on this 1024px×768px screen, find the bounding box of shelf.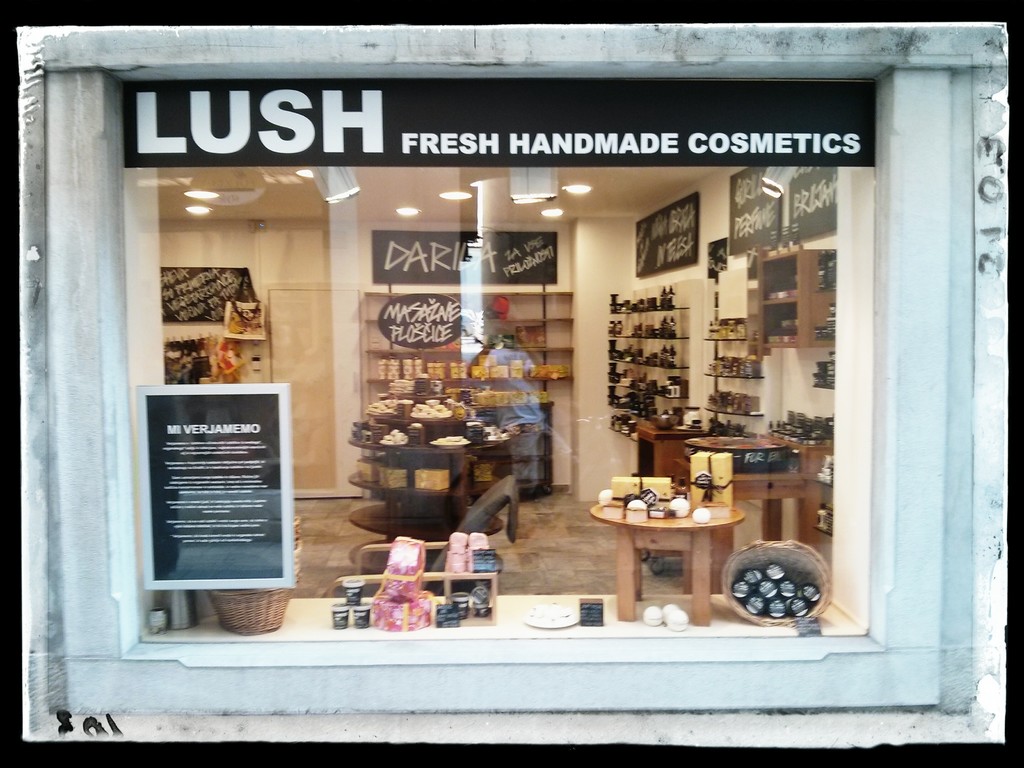
Bounding box: x1=354, y1=285, x2=573, y2=383.
